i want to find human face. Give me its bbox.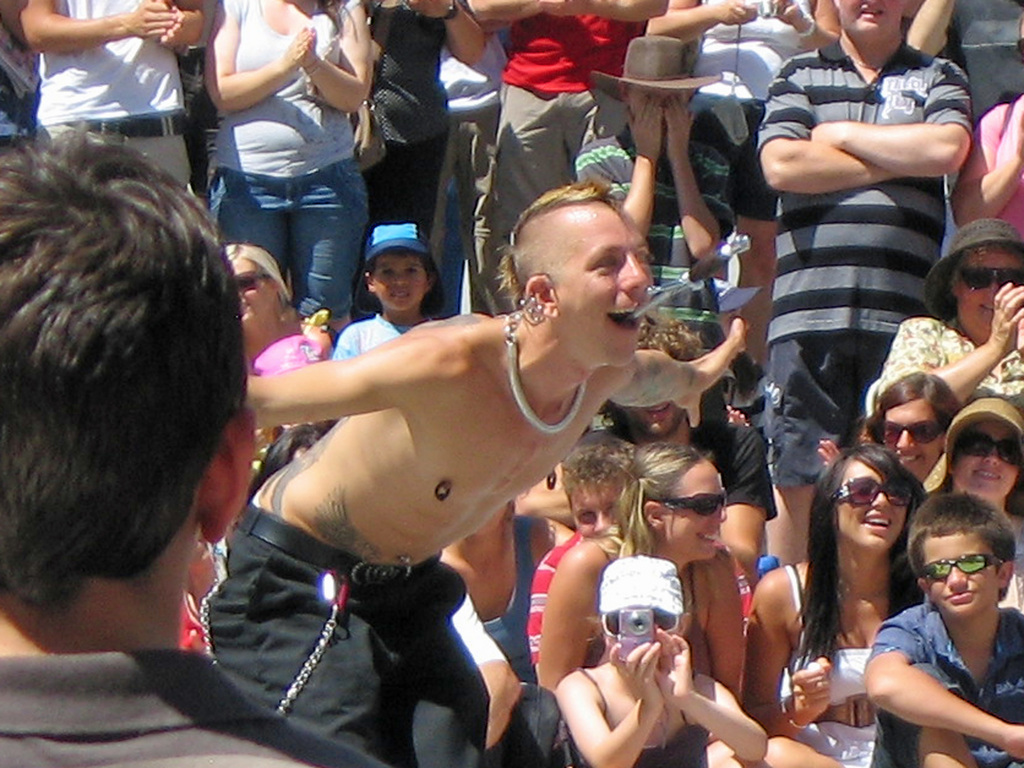
{"x1": 370, "y1": 251, "x2": 427, "y2": 313}.
